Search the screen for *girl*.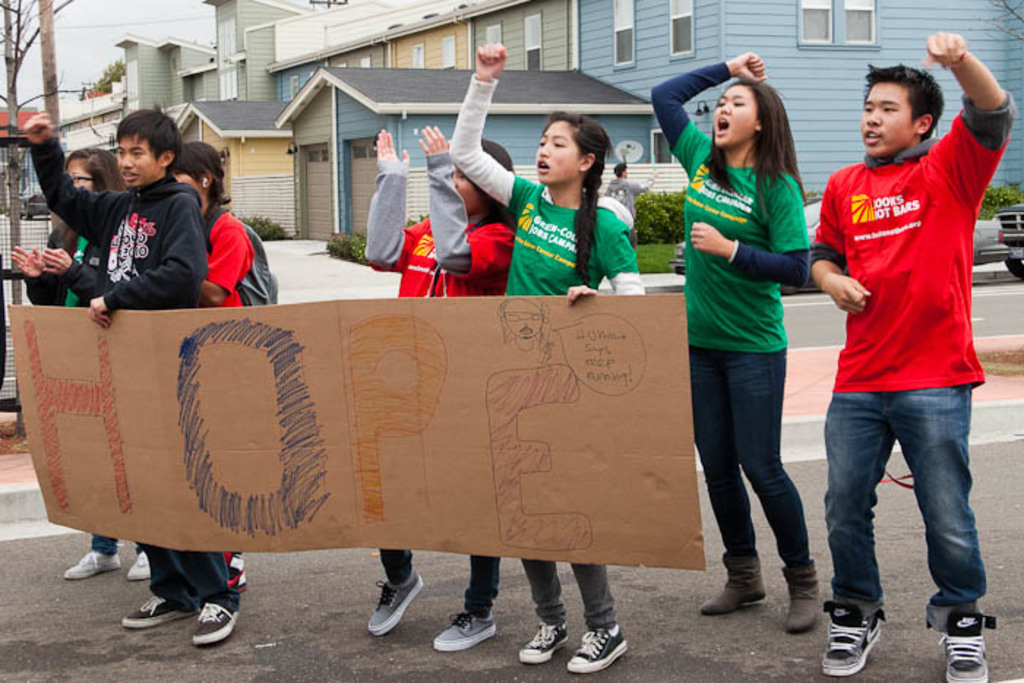
Found at 452/41/647/674.
